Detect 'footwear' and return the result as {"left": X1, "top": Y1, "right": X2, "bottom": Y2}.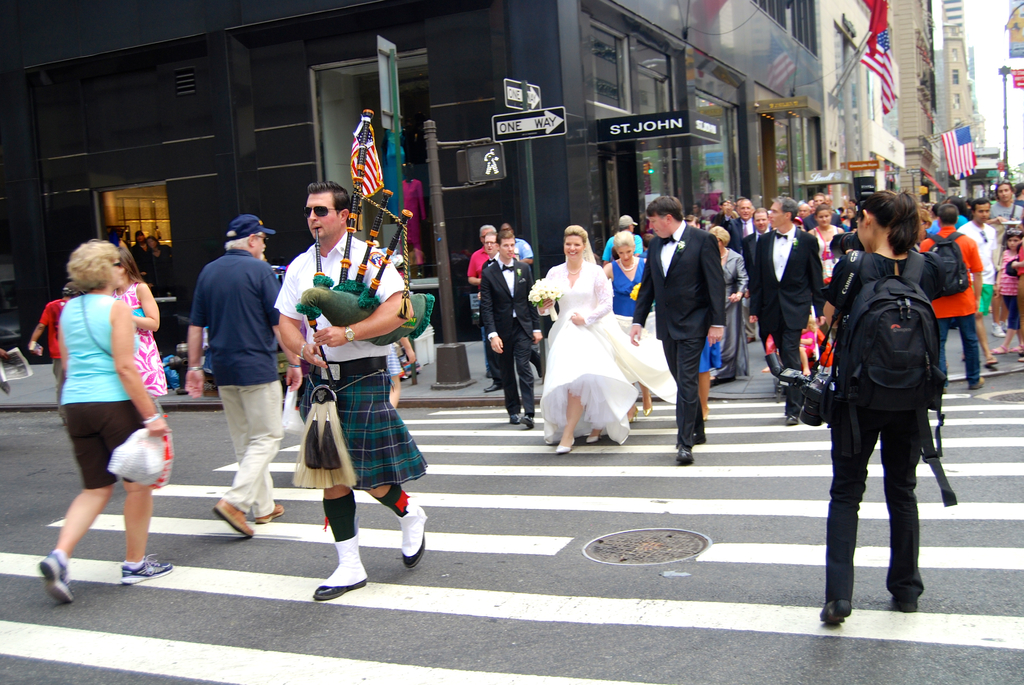
{"left": 121, "top": 549, "right": 173, "bottom": 581}.
